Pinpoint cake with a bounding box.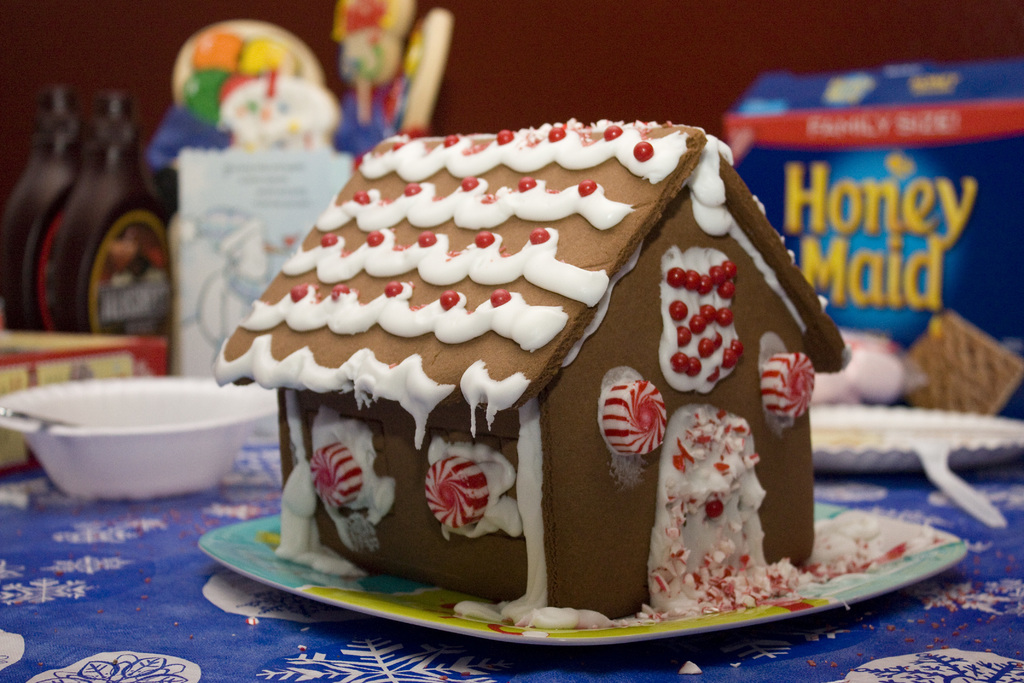
BBox(212, 115, 851, 617).
